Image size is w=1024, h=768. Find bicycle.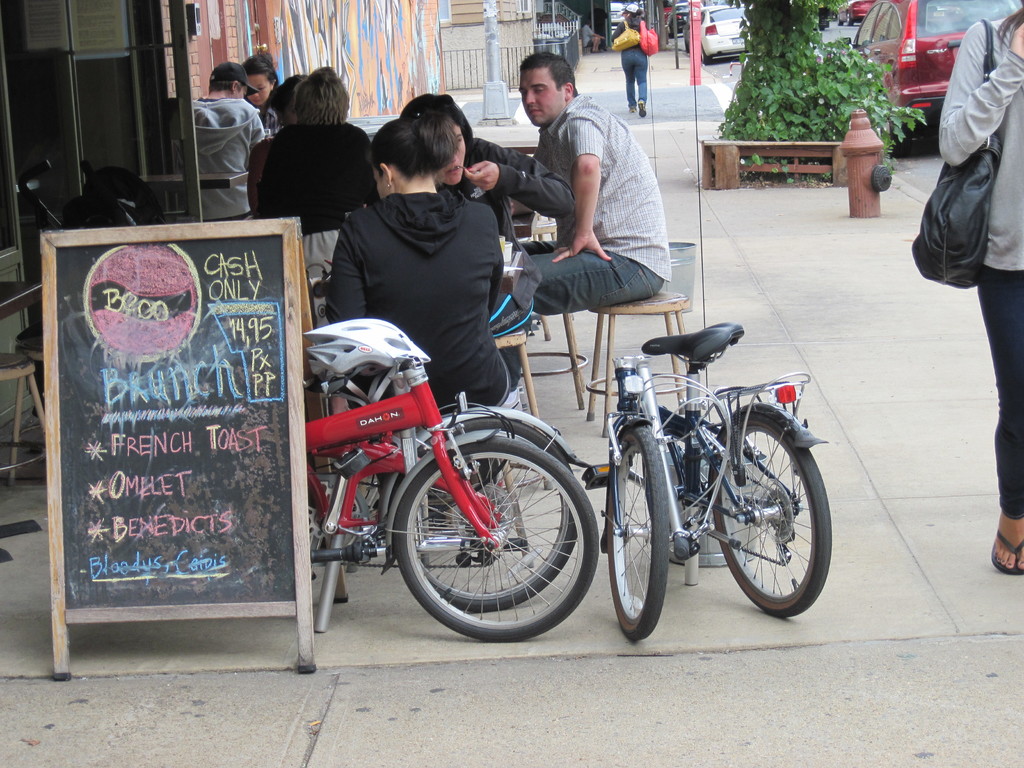
bbox=[314, 356, 591, 622].
